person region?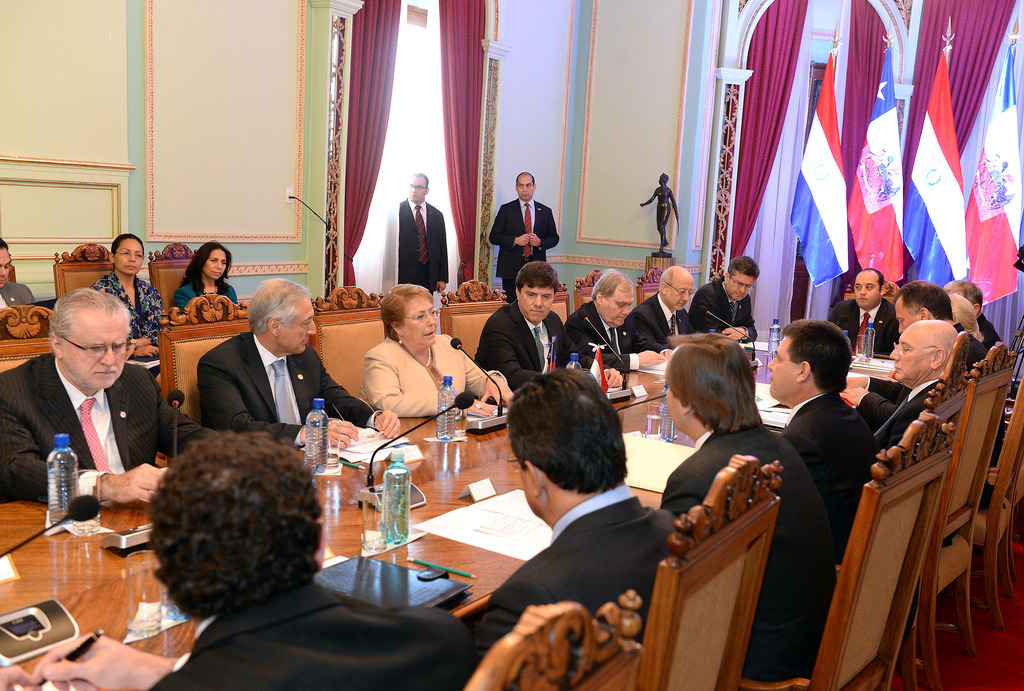
621, 265, 695, 343
